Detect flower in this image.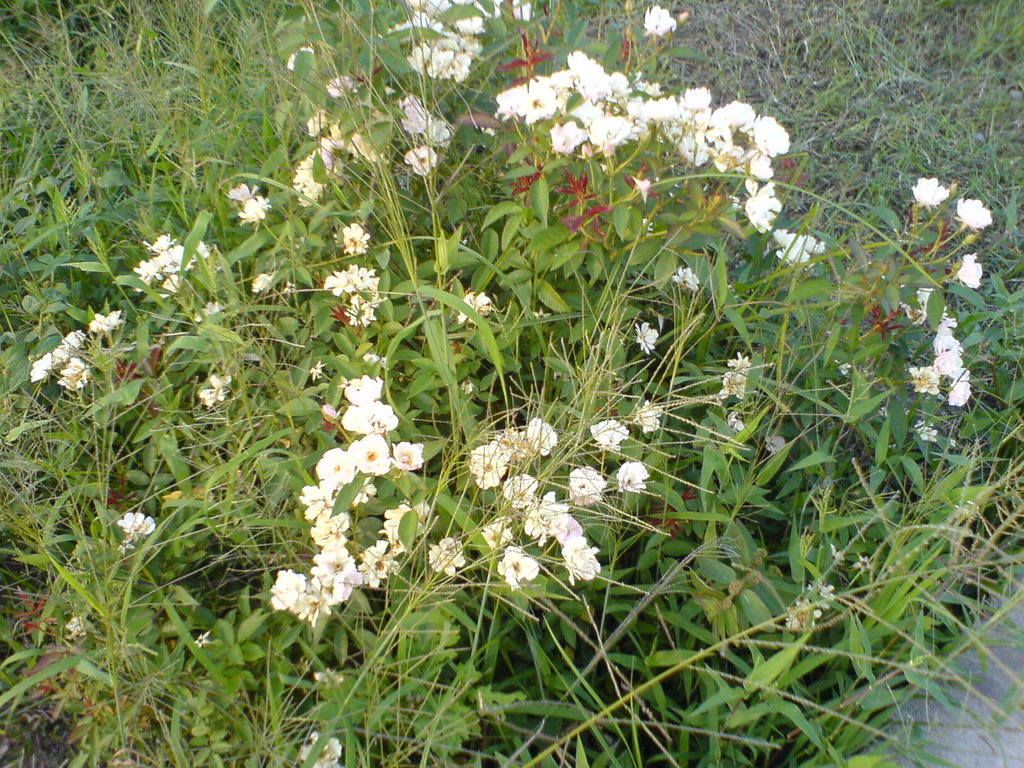
Detection: 462, 289, 504, 330.
